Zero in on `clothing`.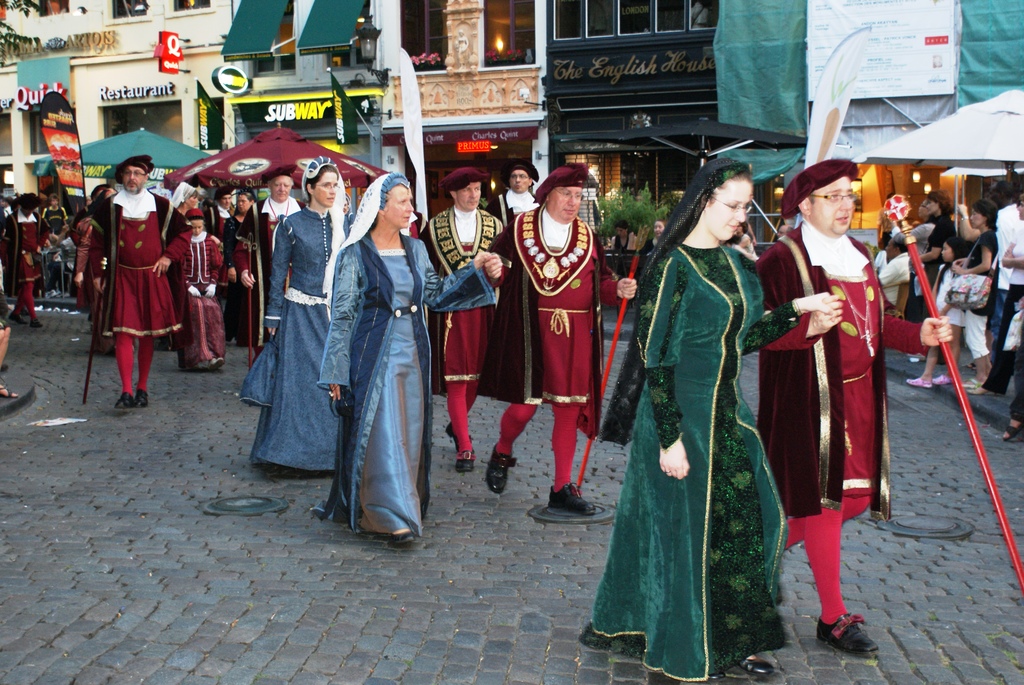
Zeroed in: {"x1": 70, "y1": 209, "x2": 99, "y2": 308}.
